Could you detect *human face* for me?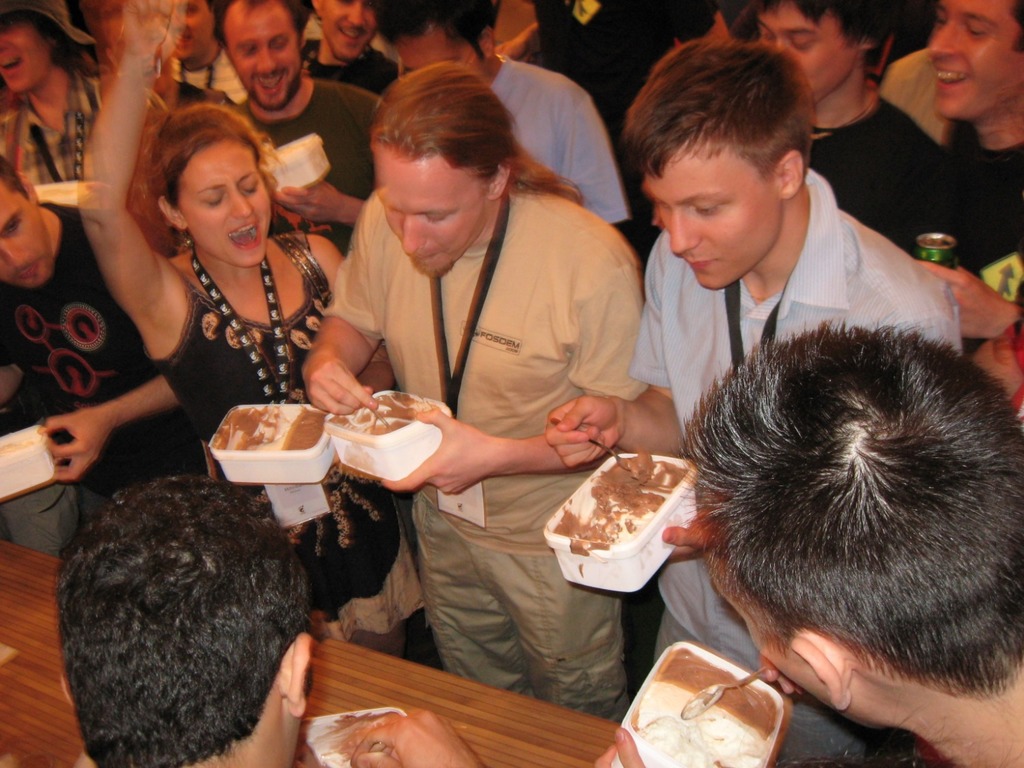
Detection result: (756, 0, 864, 109).
